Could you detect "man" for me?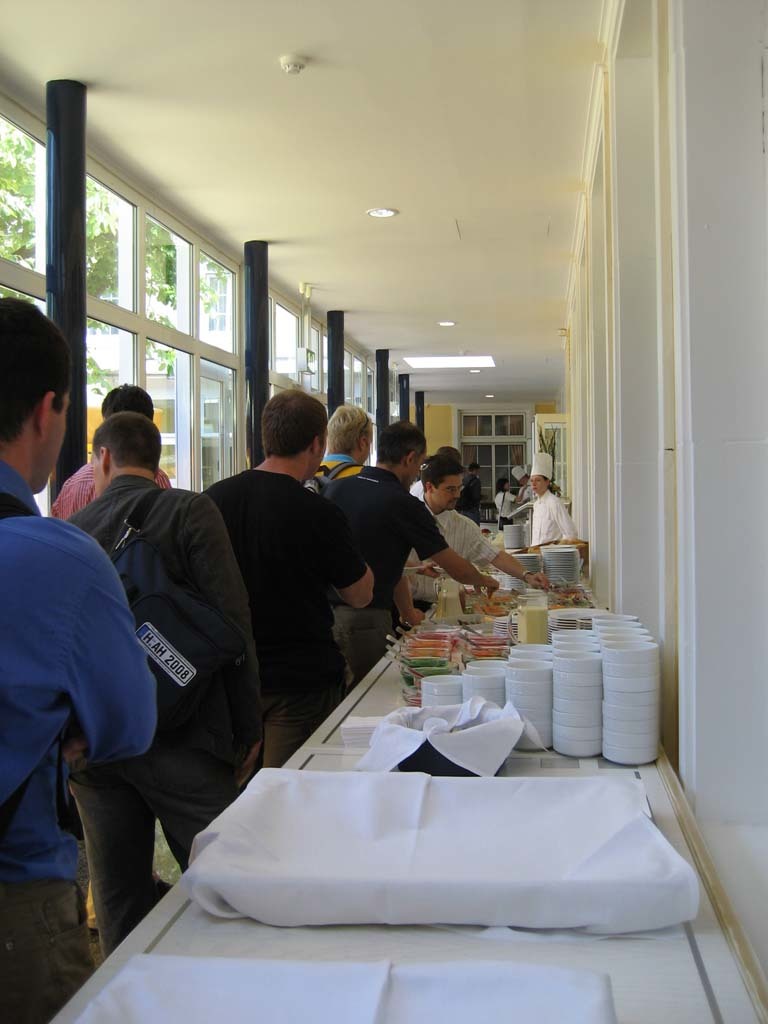
Detection result: select_region(203, 382, 386, 756).
